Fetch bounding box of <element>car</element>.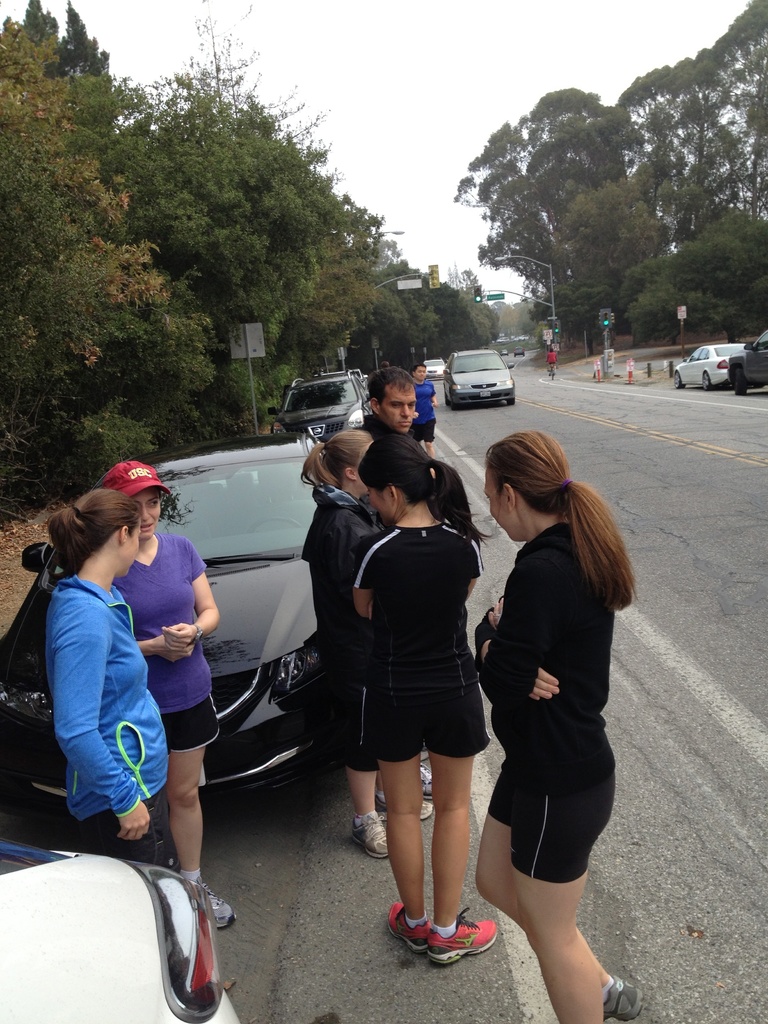
Bbox: bbox=(444, 338, 532, 403).
